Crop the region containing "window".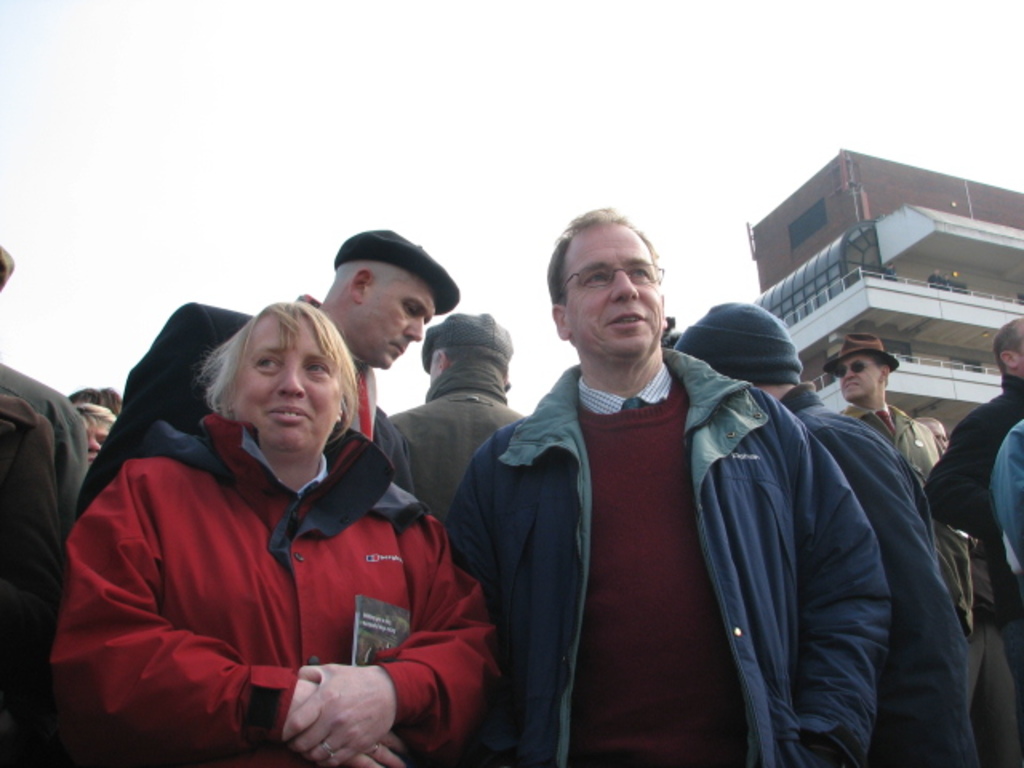
Crop region: <bbox>883, 339, 917, 366</bbox>.
